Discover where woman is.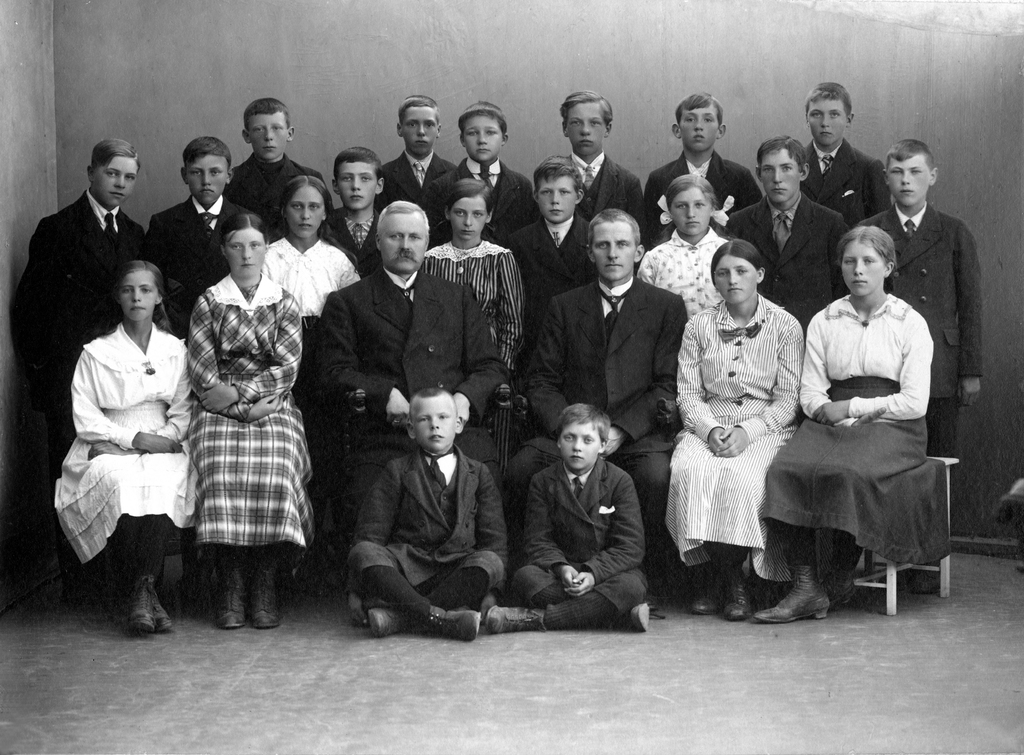
Discovered at 756:236:950:619.
